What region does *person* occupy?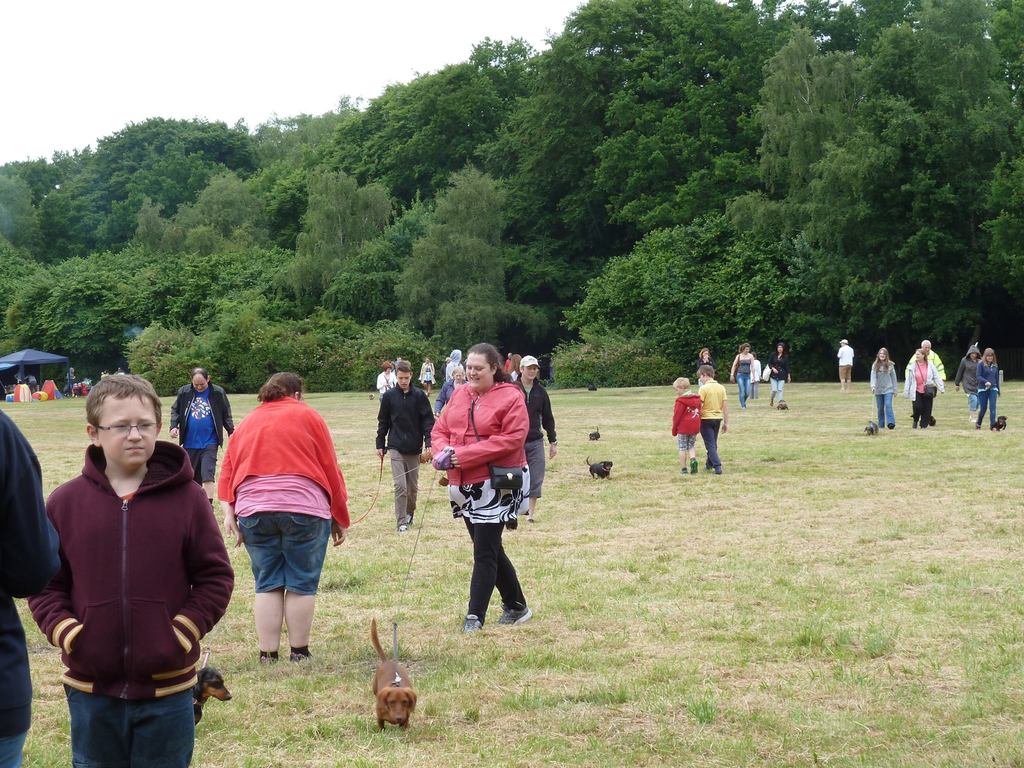
[x1=728, y1=336, x2=756, y2=410].
